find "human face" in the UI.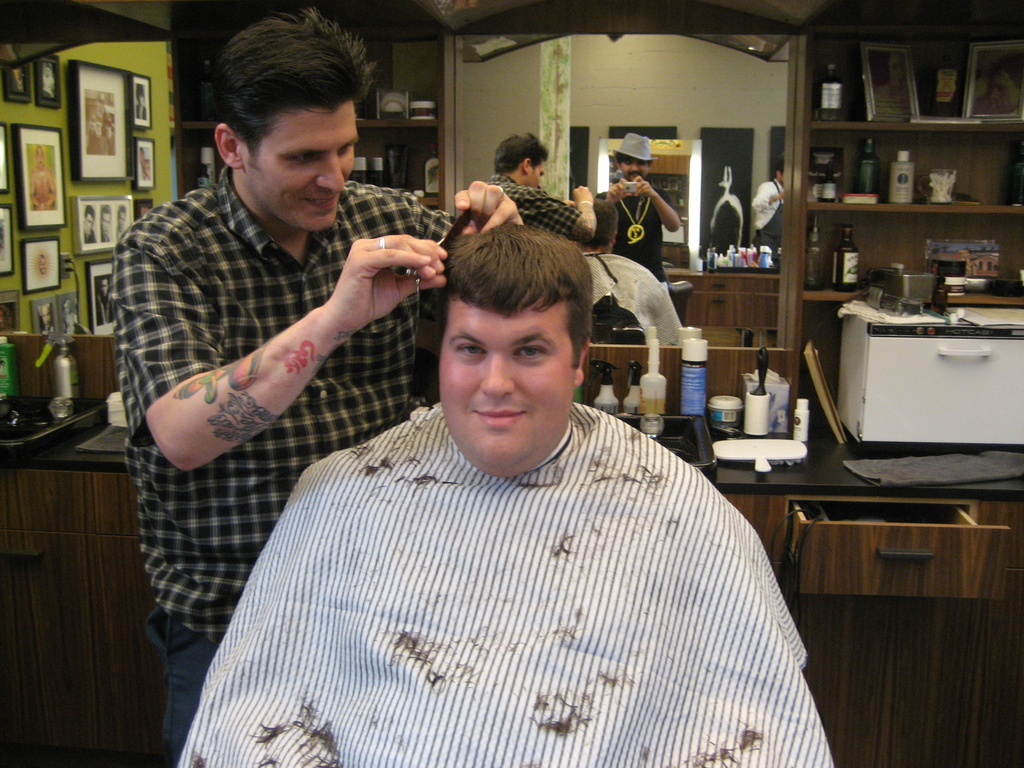
UI element at [437,296,586,474].
